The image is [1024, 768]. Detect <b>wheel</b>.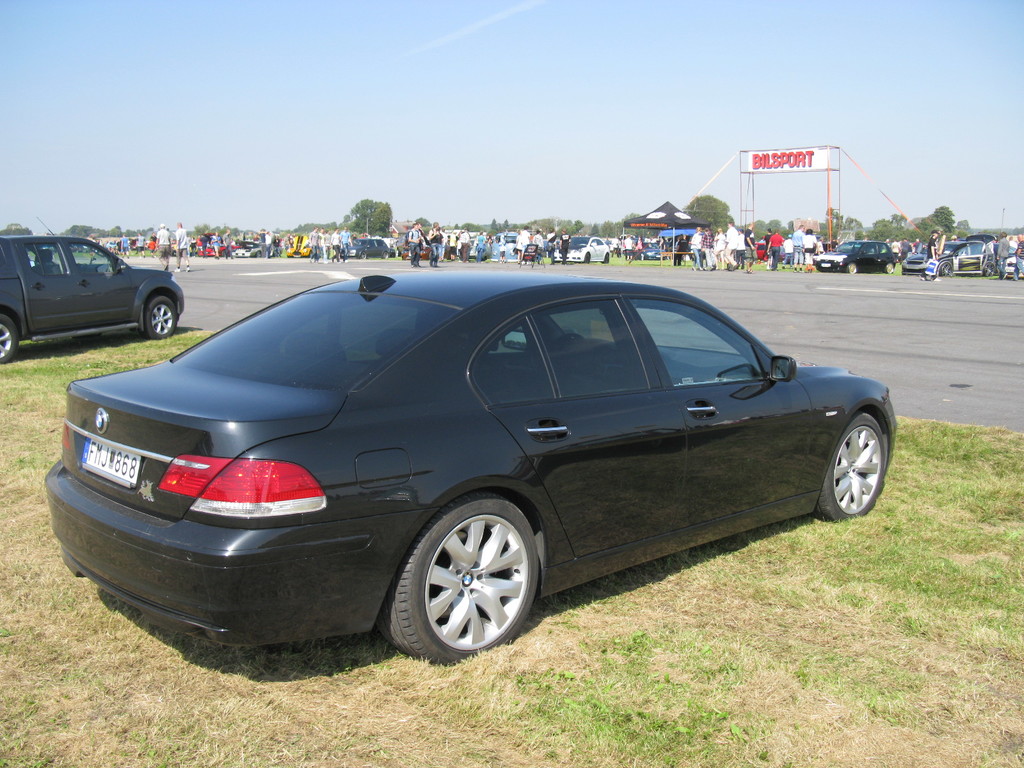
Detection: {"left": 0, "top": 309, "right": 22, "bottom": 369}.
